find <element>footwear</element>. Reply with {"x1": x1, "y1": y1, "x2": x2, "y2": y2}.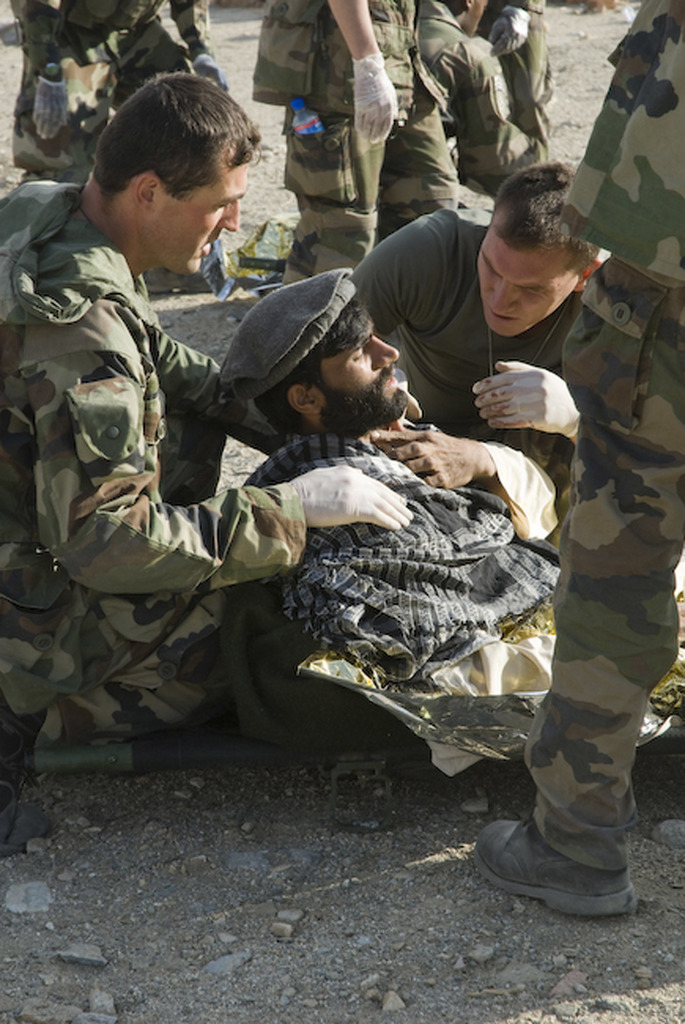
{"x1": 0, "y1": 693, "x2": 57, "y2": 852}.
